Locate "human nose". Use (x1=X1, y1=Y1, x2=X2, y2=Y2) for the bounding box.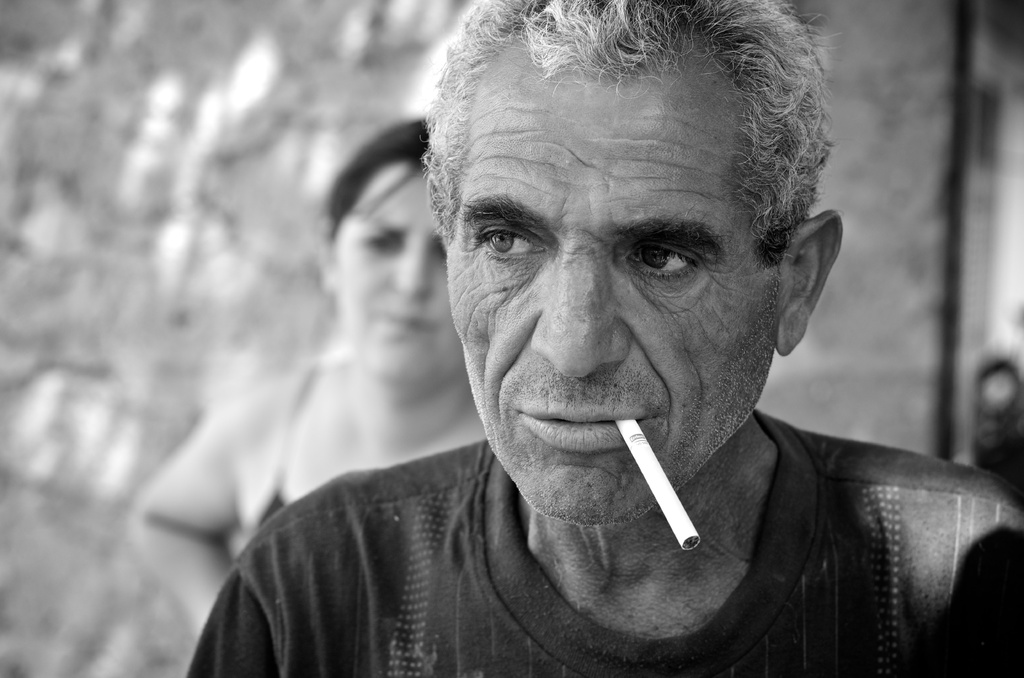
(x1=531, y1=250, x2=634, y2=378).
